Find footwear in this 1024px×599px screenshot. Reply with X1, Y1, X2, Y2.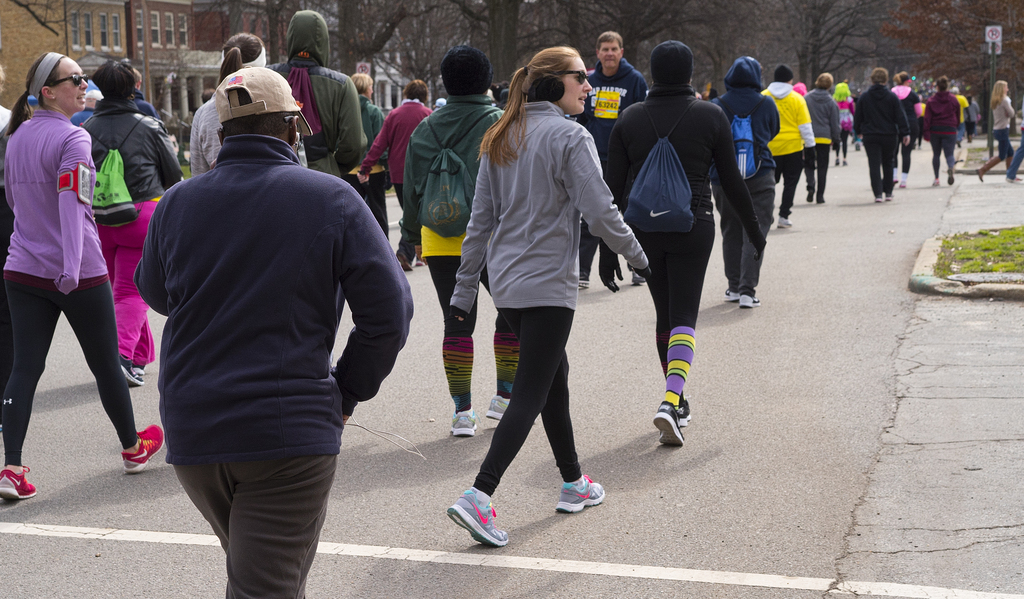
677, 396, 694, 427.
